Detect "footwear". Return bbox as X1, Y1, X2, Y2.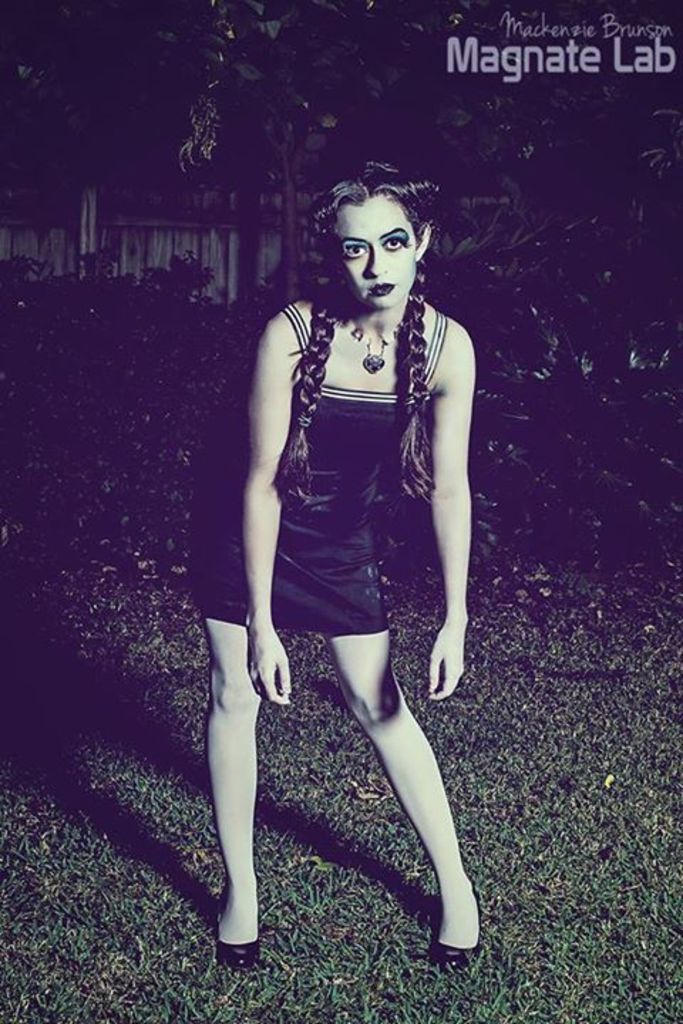
205, 862, 263, 964.
